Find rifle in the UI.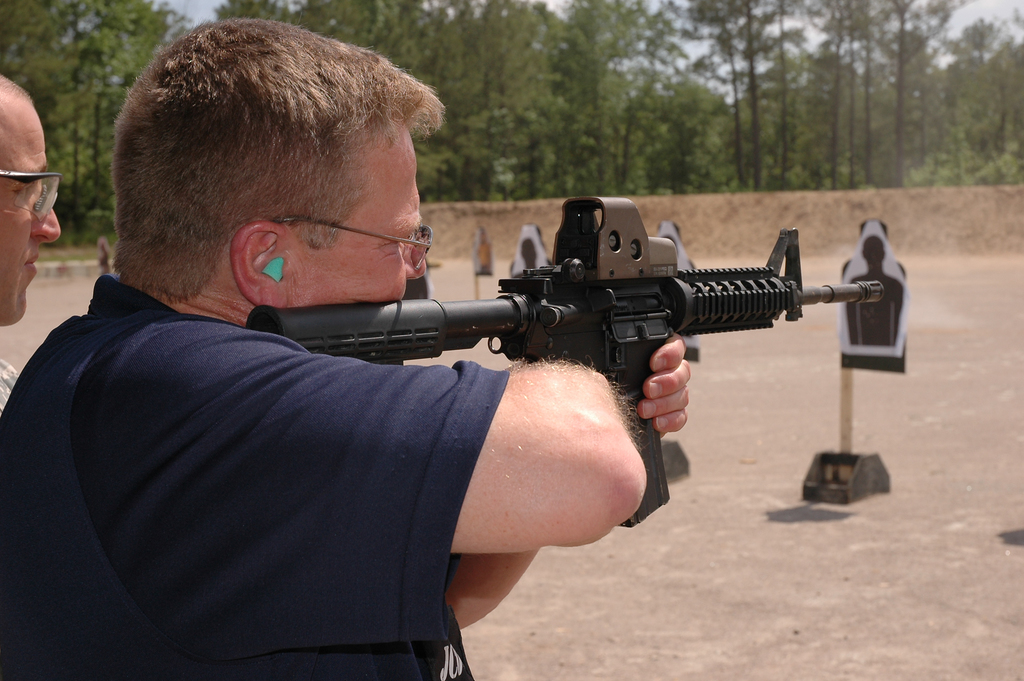
UI element at region(272, 200, 930, 518).
